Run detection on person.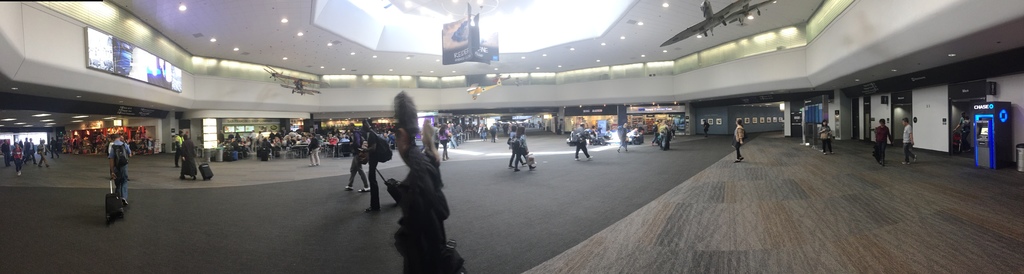
Result: 341,121,379,194.
